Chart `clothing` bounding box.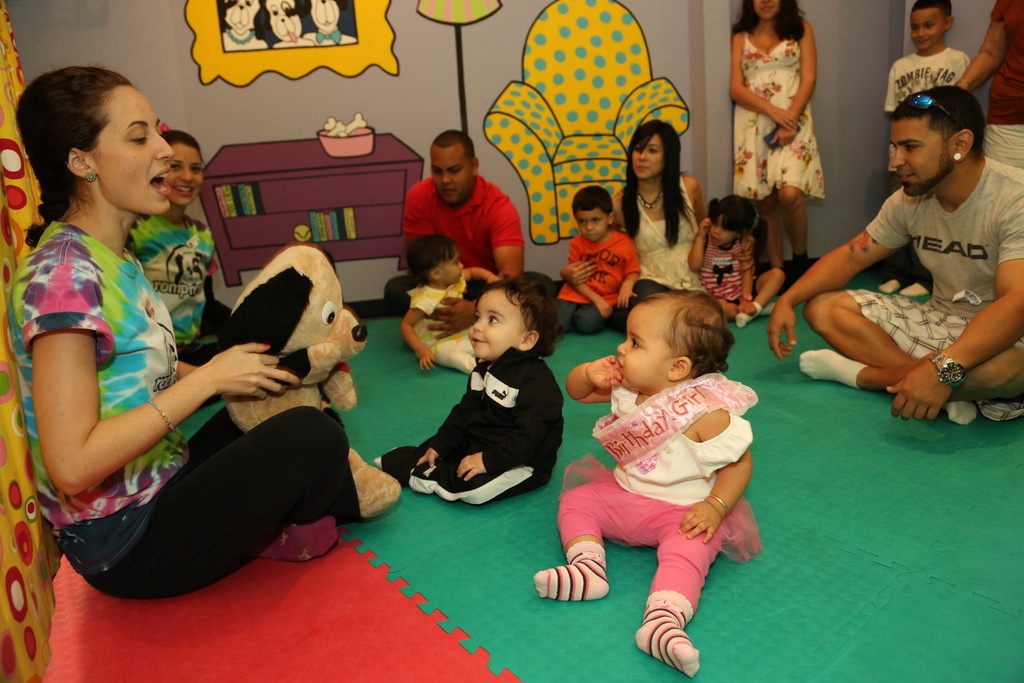
Charted: BBox(124, 203, 230, 374).
